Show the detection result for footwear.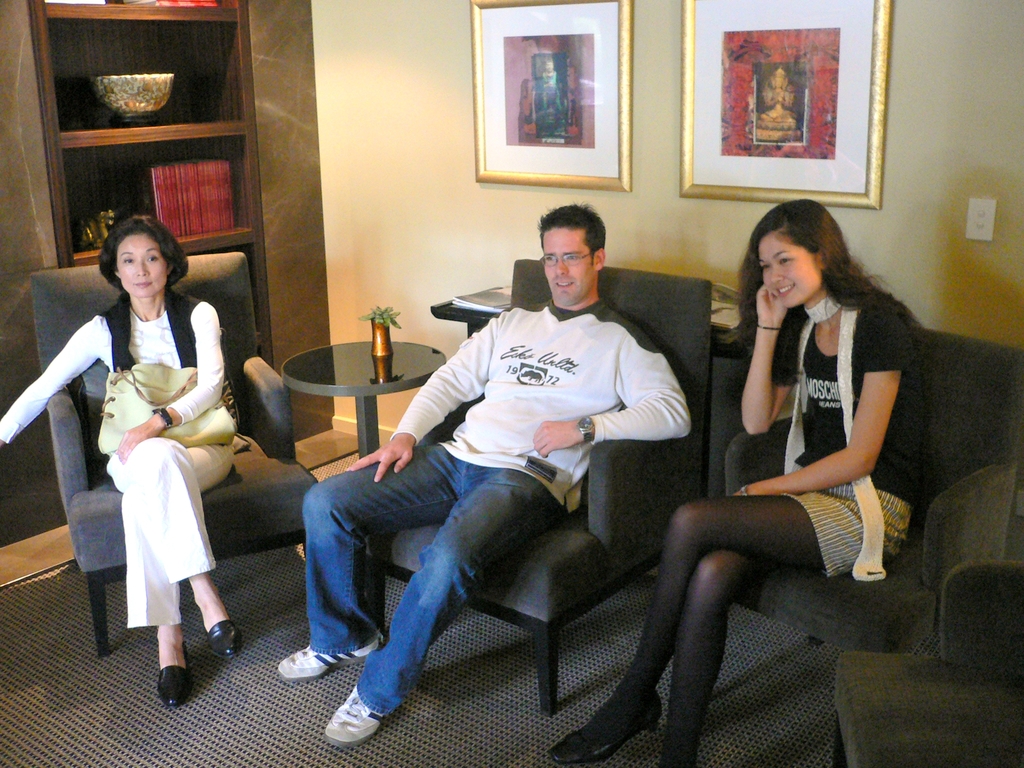
l=547, t=697, r=655, b=763.
